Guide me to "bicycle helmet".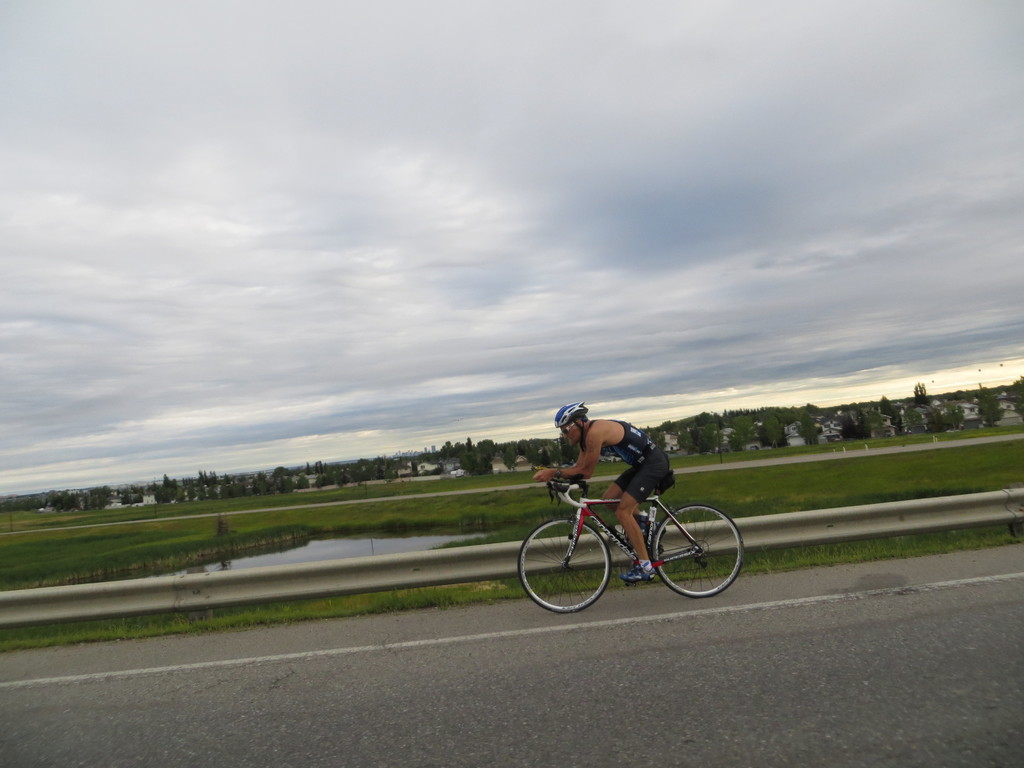
Guidance: {"left": 550, "top": 401, "right": 591, "bottom": 449}.
